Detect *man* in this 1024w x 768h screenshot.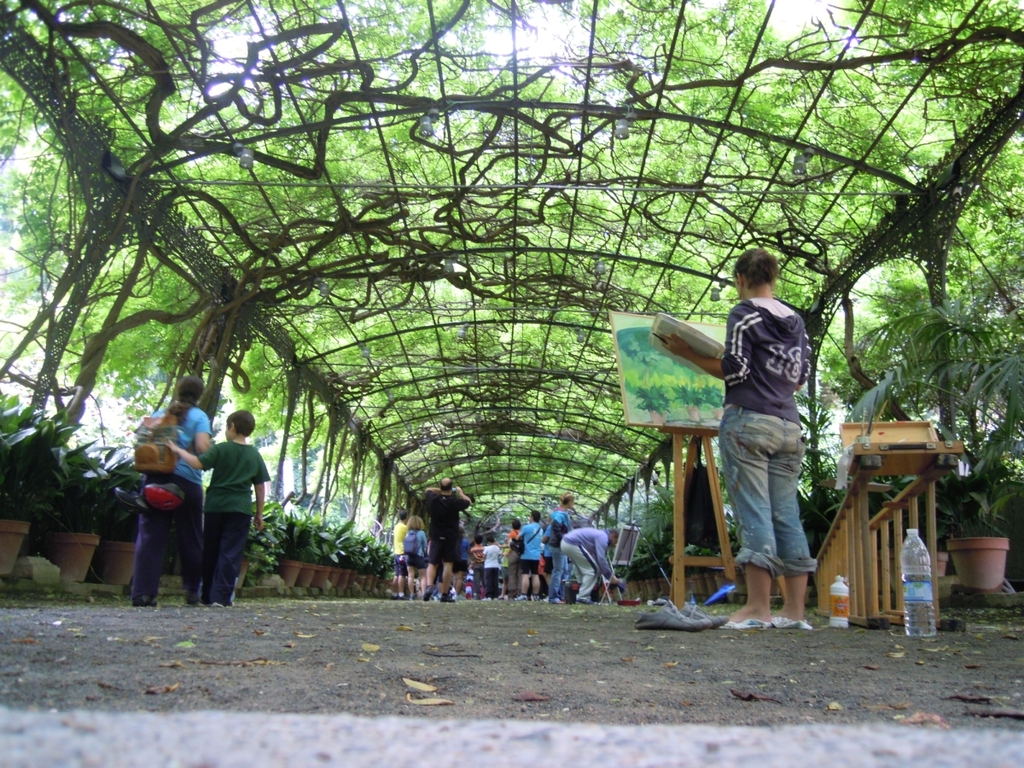
Detection: [560,527,617,606].
